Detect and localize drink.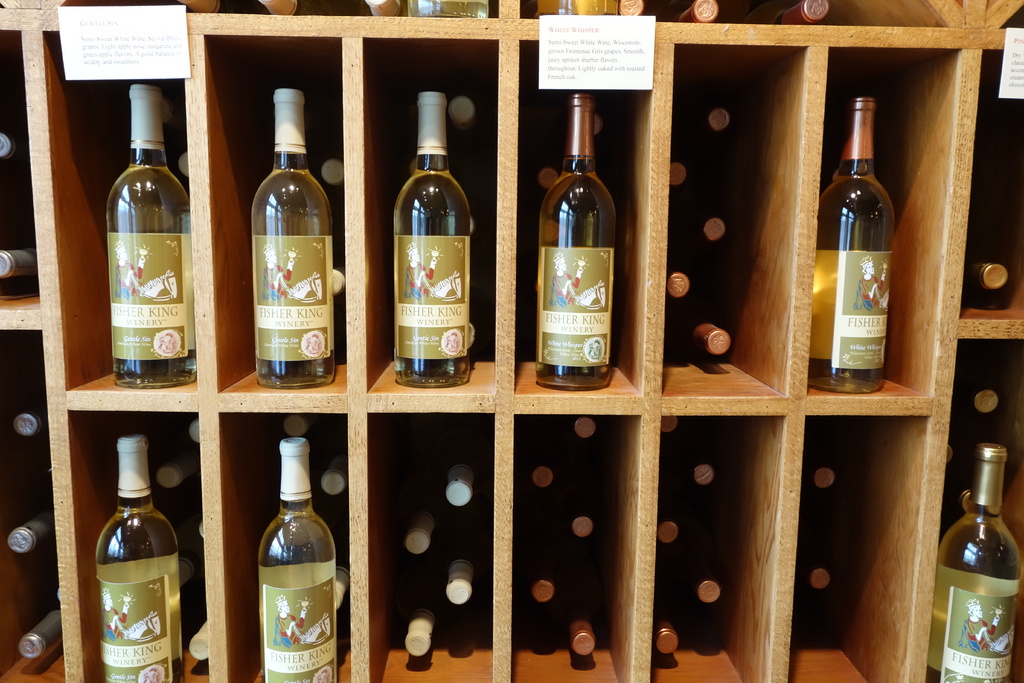
Localized at select_region(92, 449, 179, 682).
